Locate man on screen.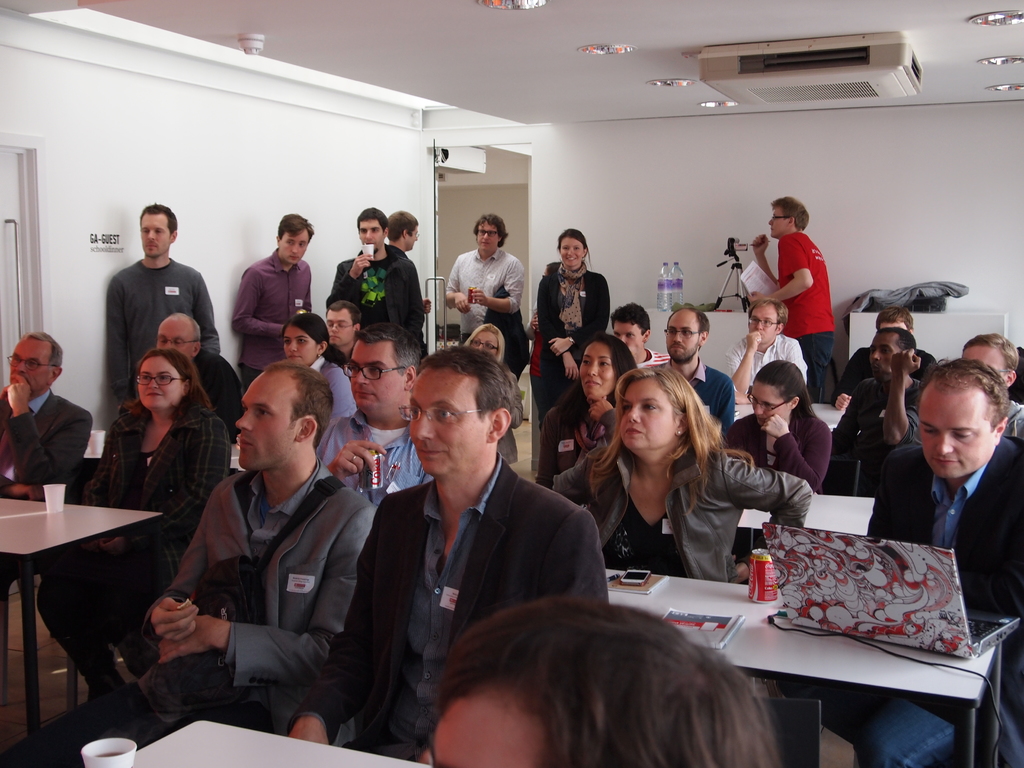
On screen at [left=230, top=212, right=313, bottom=394].
